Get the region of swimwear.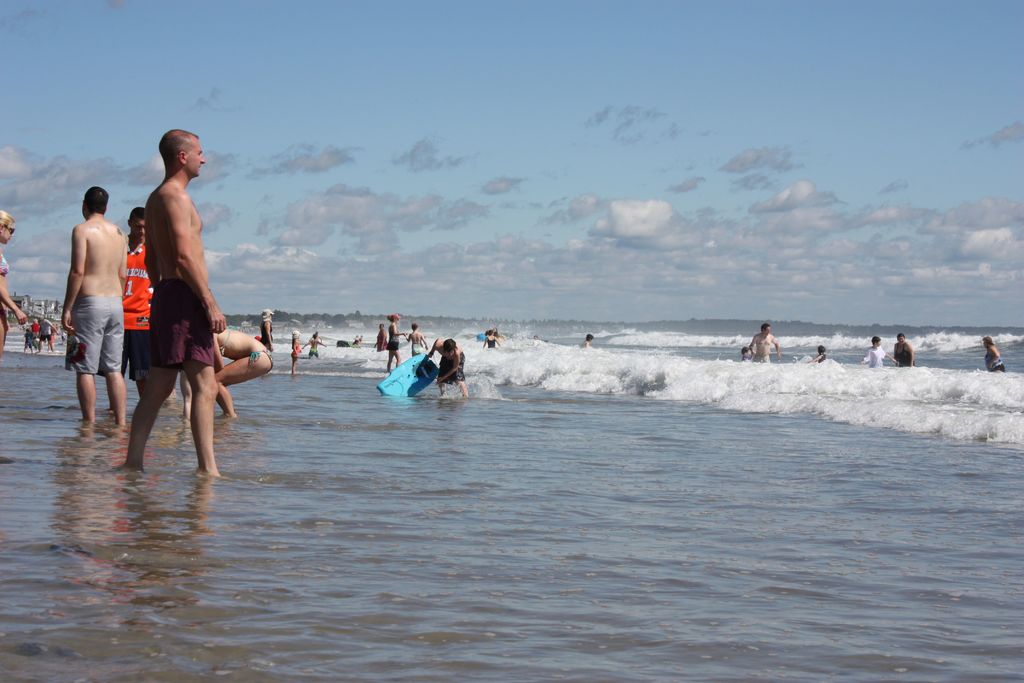
[left=385, top=328, right=402, bottom=356].
